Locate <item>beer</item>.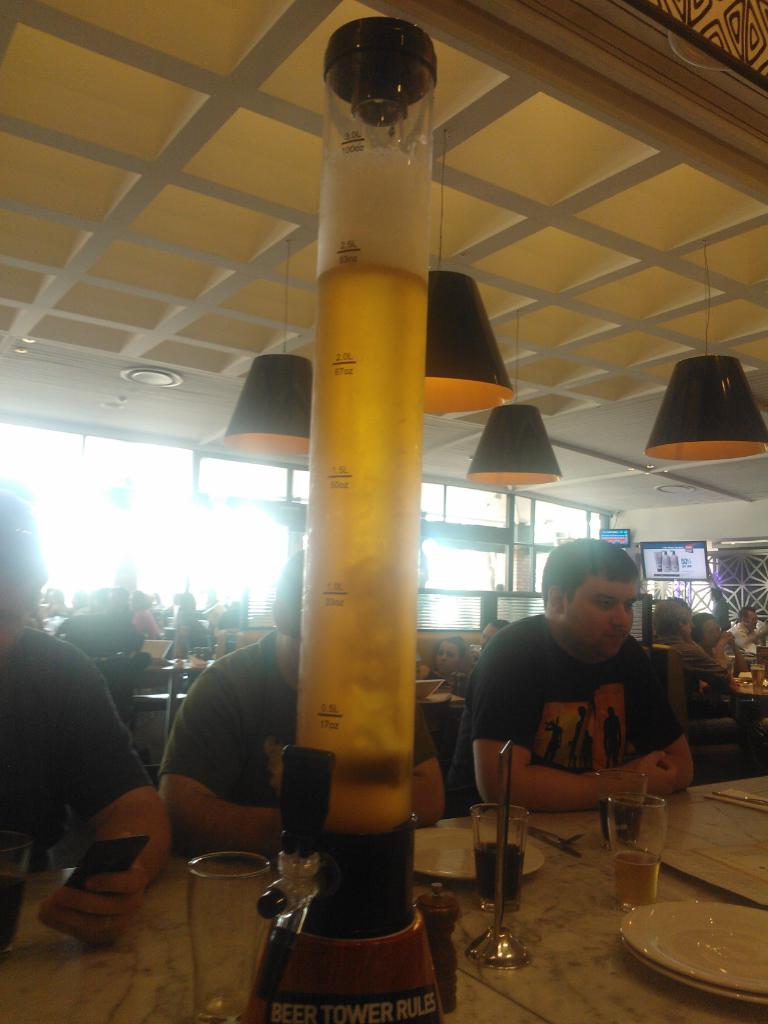
Bounding box: <bbox>461, 797, 533, 970</bbox>.
